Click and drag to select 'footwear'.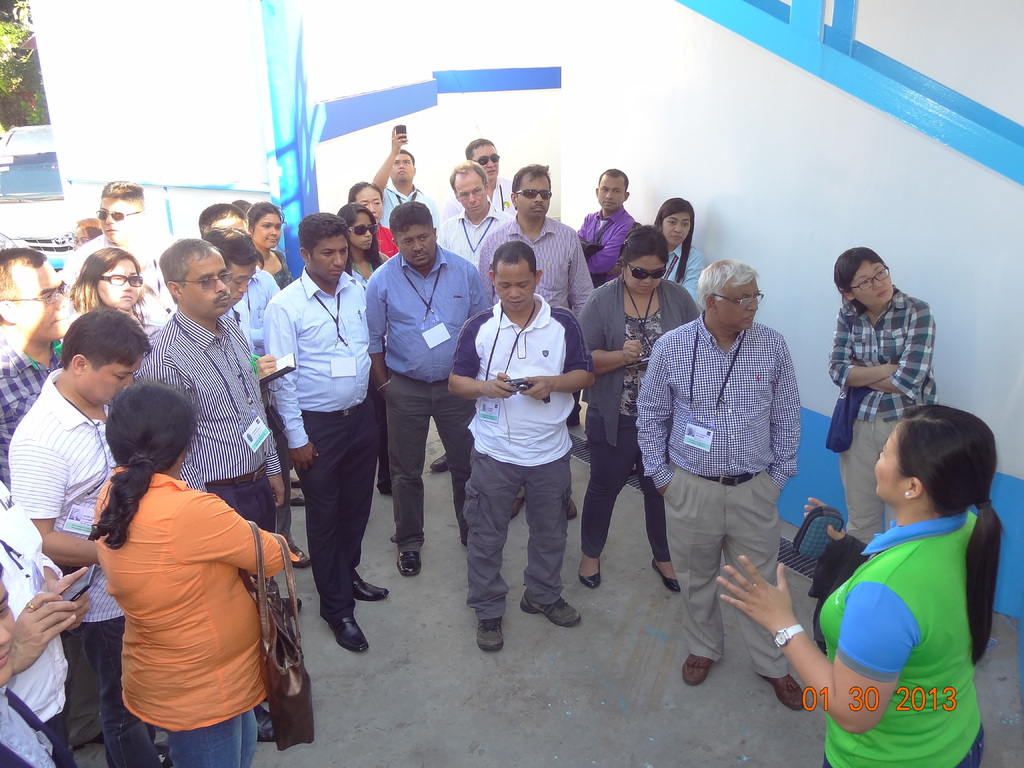
Selection: detection(352, 572, 388, 604).
